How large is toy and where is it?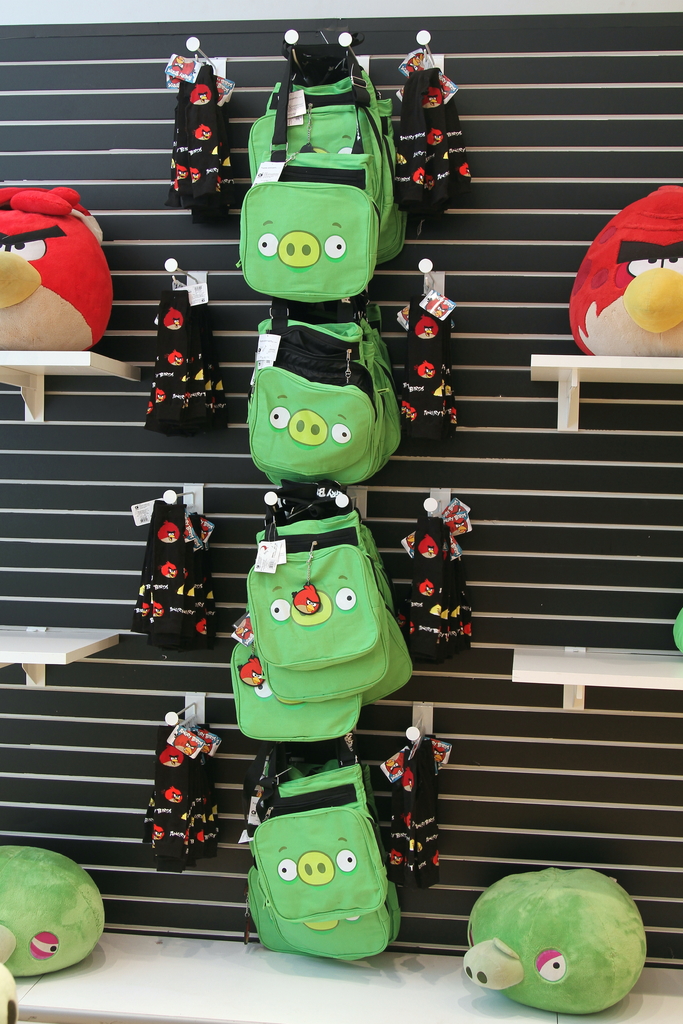
Bounding box: <region>374, 725, 459, 883</region>.
